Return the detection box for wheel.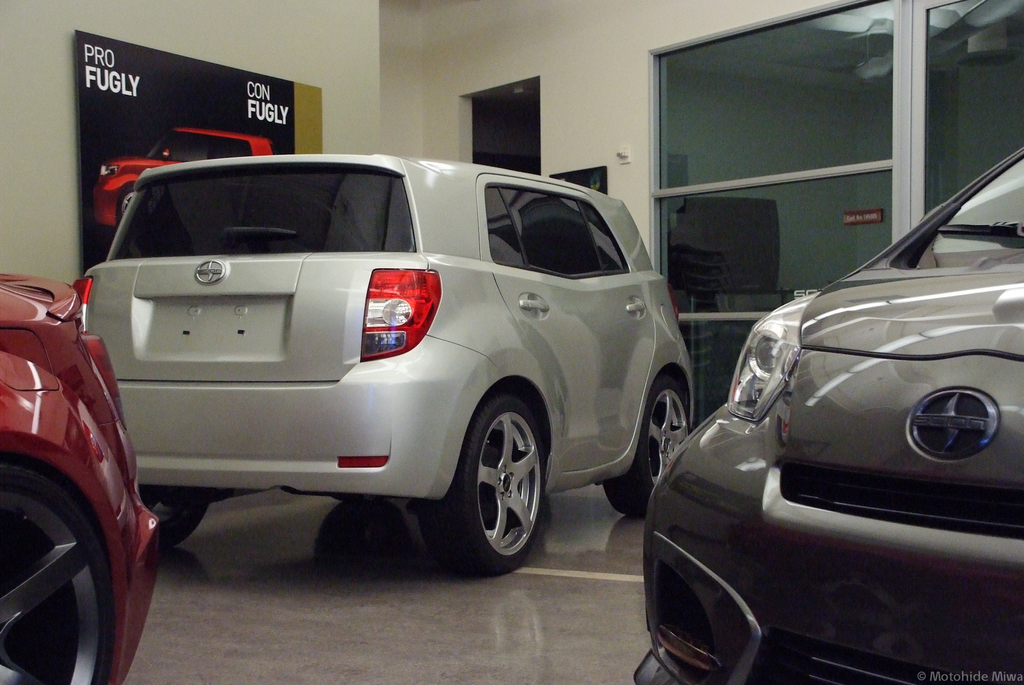
crop(0, 446, 115, 684).
